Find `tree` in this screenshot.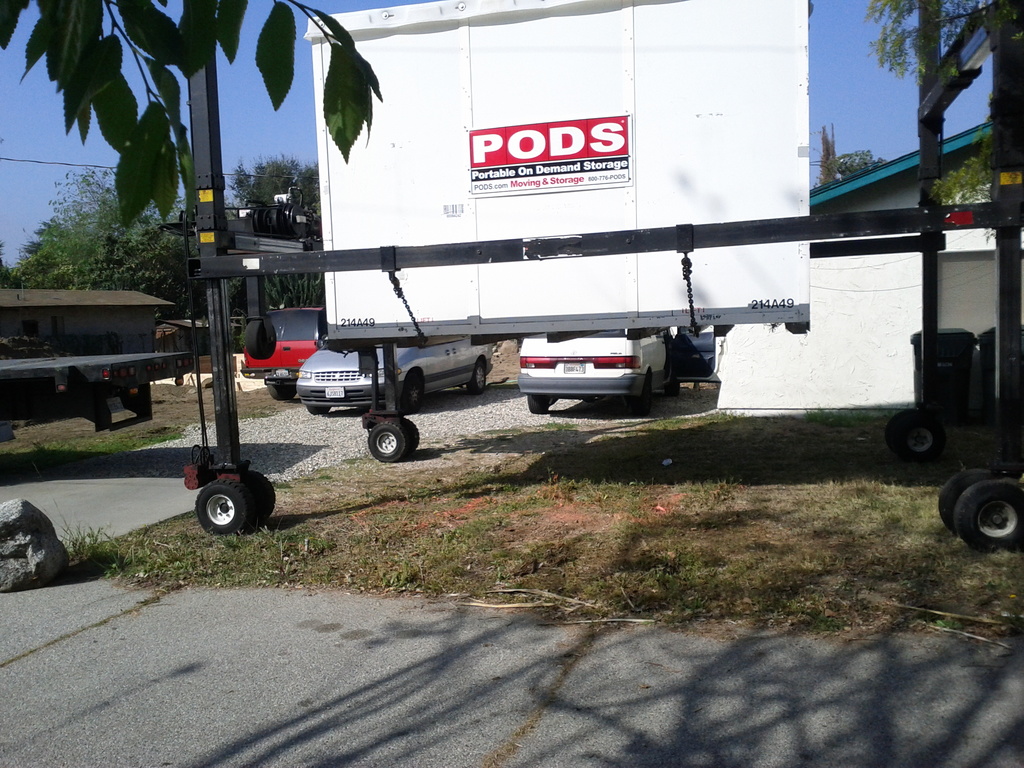
The bounding box for `tree` is pyautogui.locateOnScreen(813, 145, 894, 187).
